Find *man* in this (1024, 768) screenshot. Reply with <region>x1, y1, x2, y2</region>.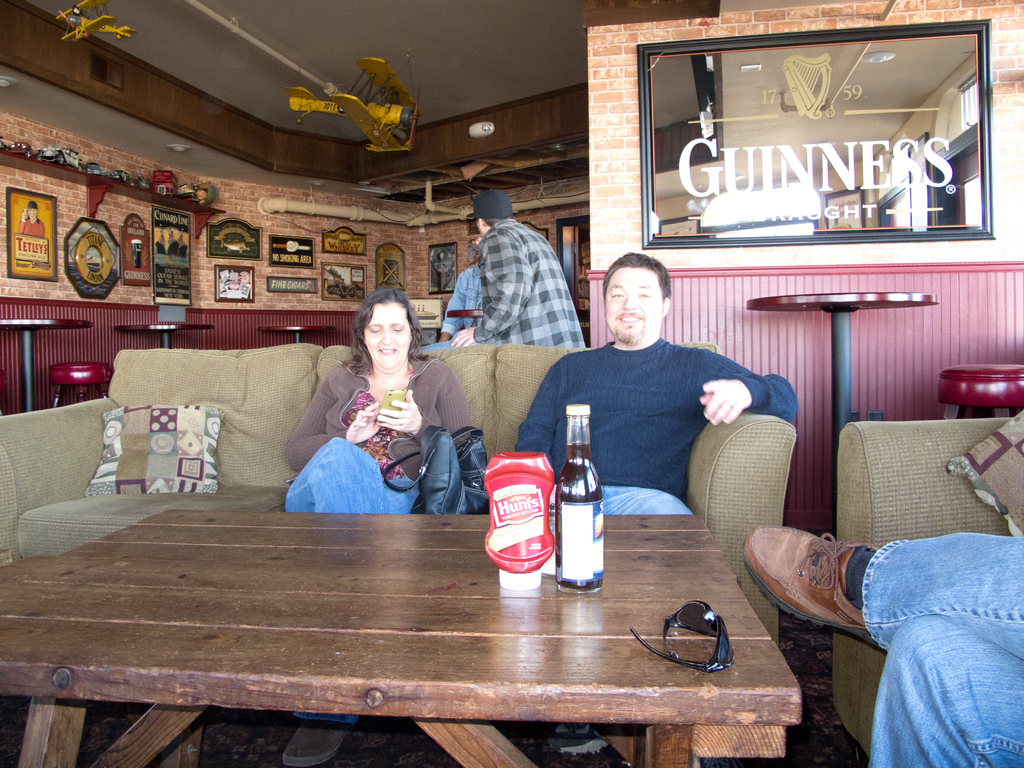
<region>451, 188, 585, 348</region>.
